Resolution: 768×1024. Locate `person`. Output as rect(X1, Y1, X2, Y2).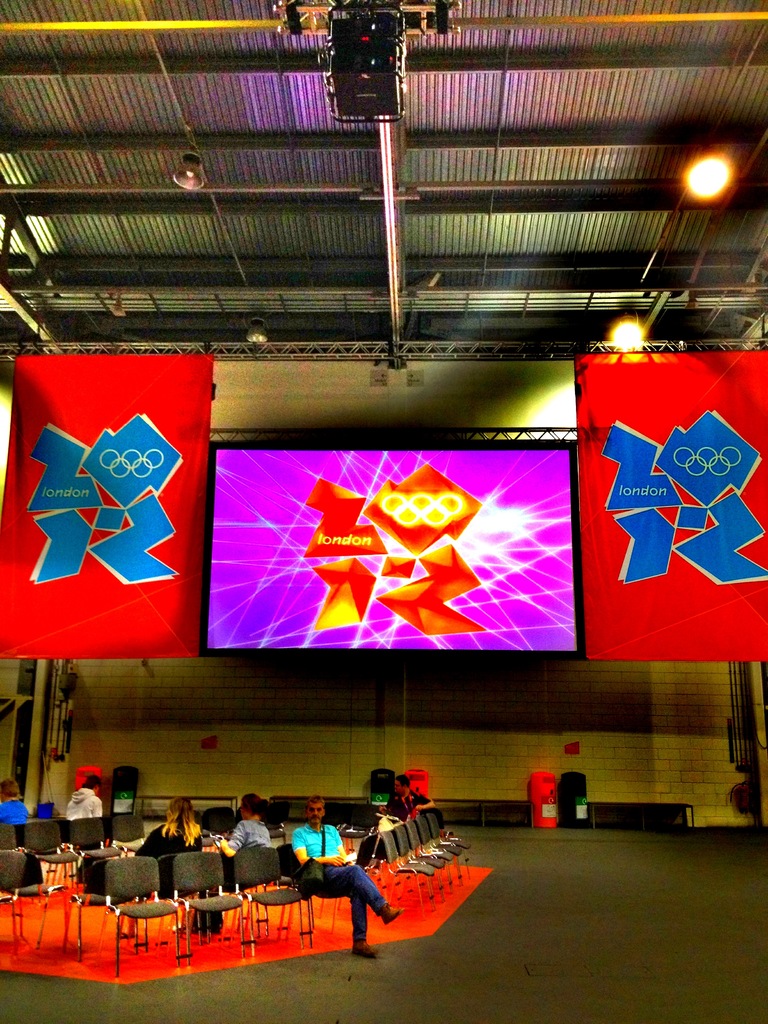
rect(276, 810, 392, 942).
